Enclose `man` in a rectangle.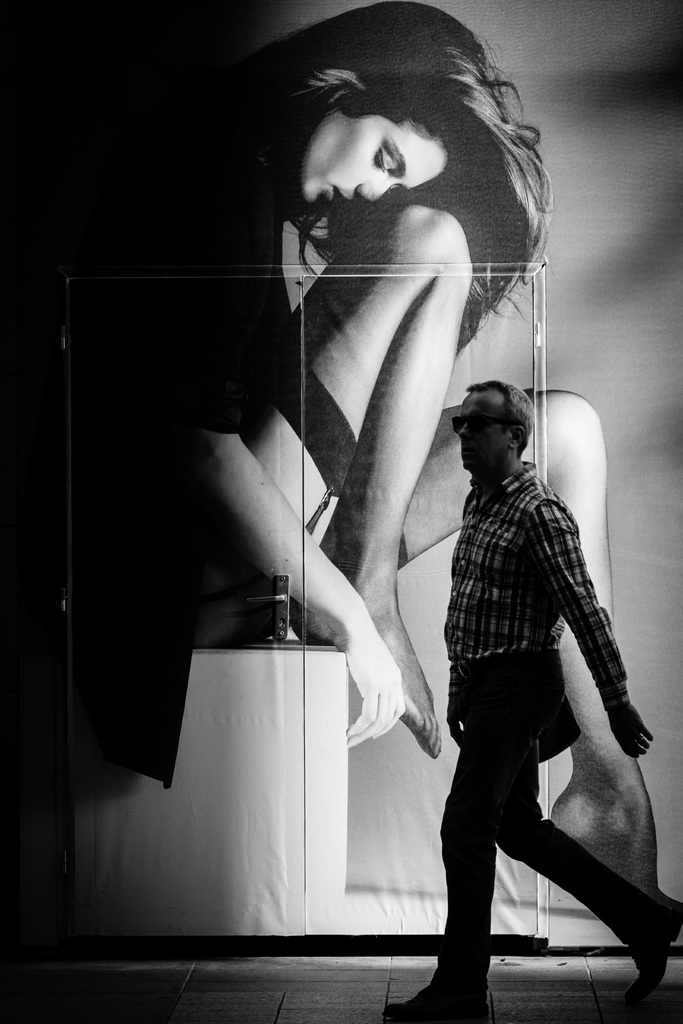
400:349:652:996.
